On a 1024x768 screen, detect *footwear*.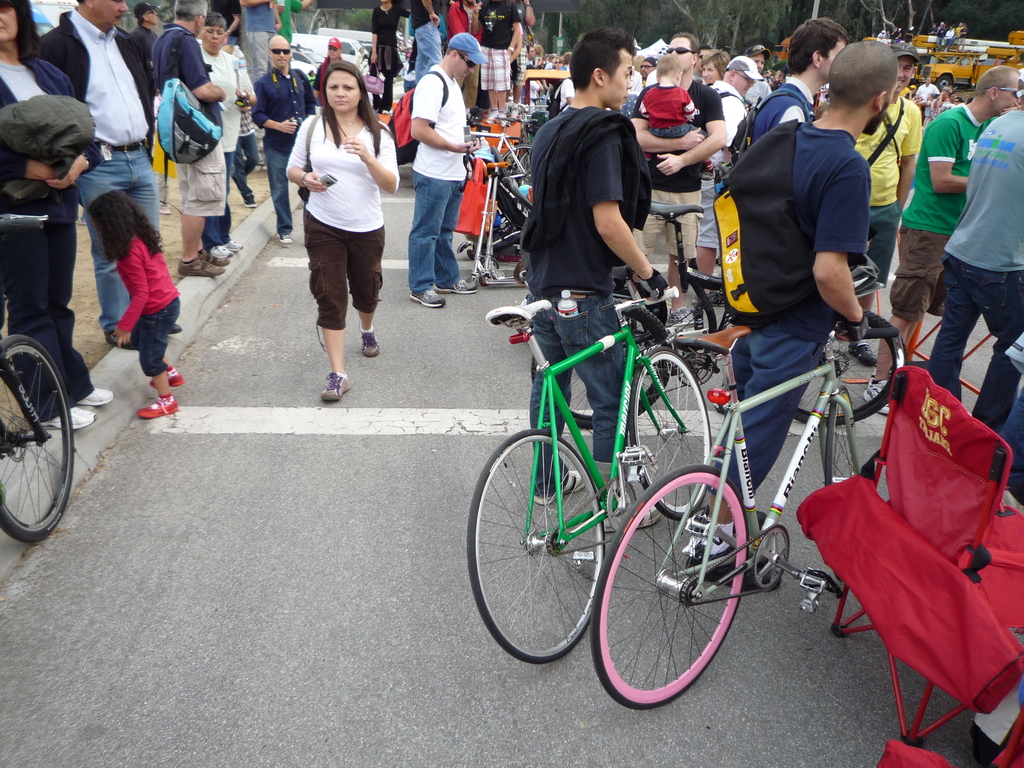
[x1=102, y1=324, x2=140, y2=355].
